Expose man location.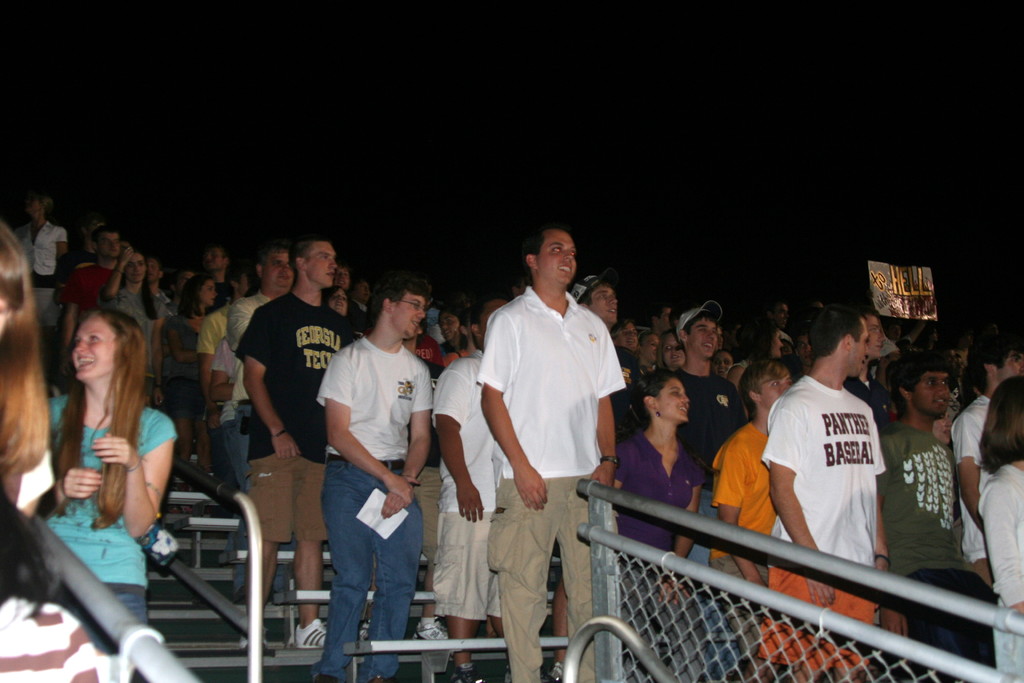
Exposed at region(179, 245, 234, 314).
